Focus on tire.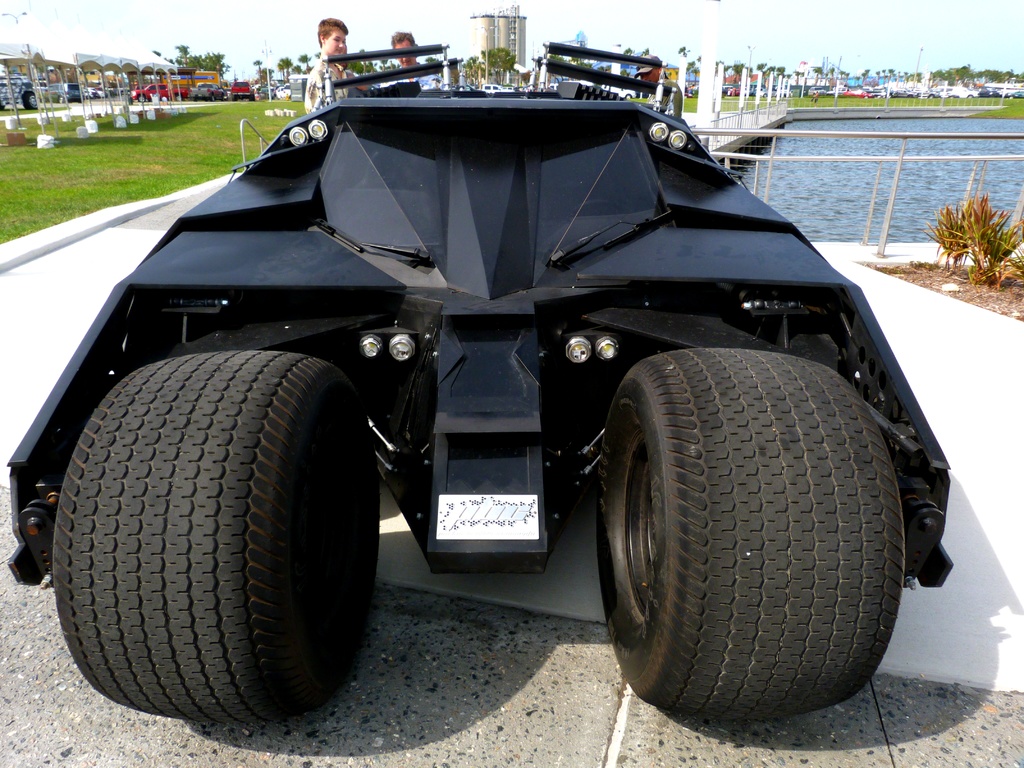
Focused at bbox(598, 348, 906, 724).
